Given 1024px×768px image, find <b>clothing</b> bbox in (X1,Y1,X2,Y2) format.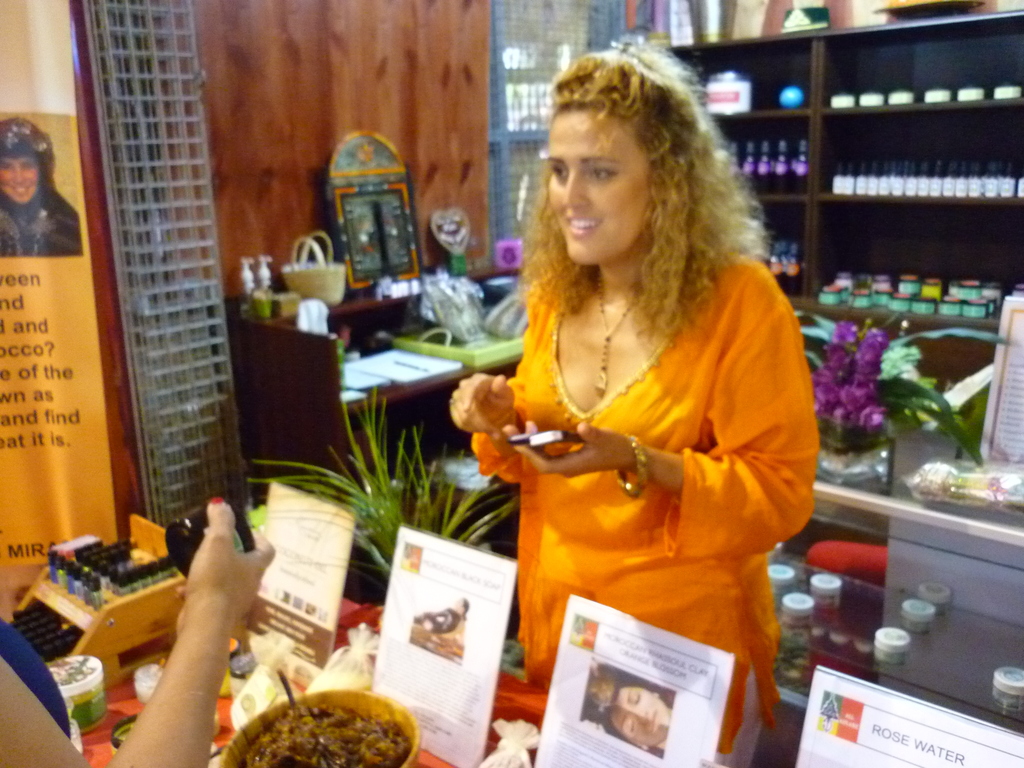
(468,248,827,767).
